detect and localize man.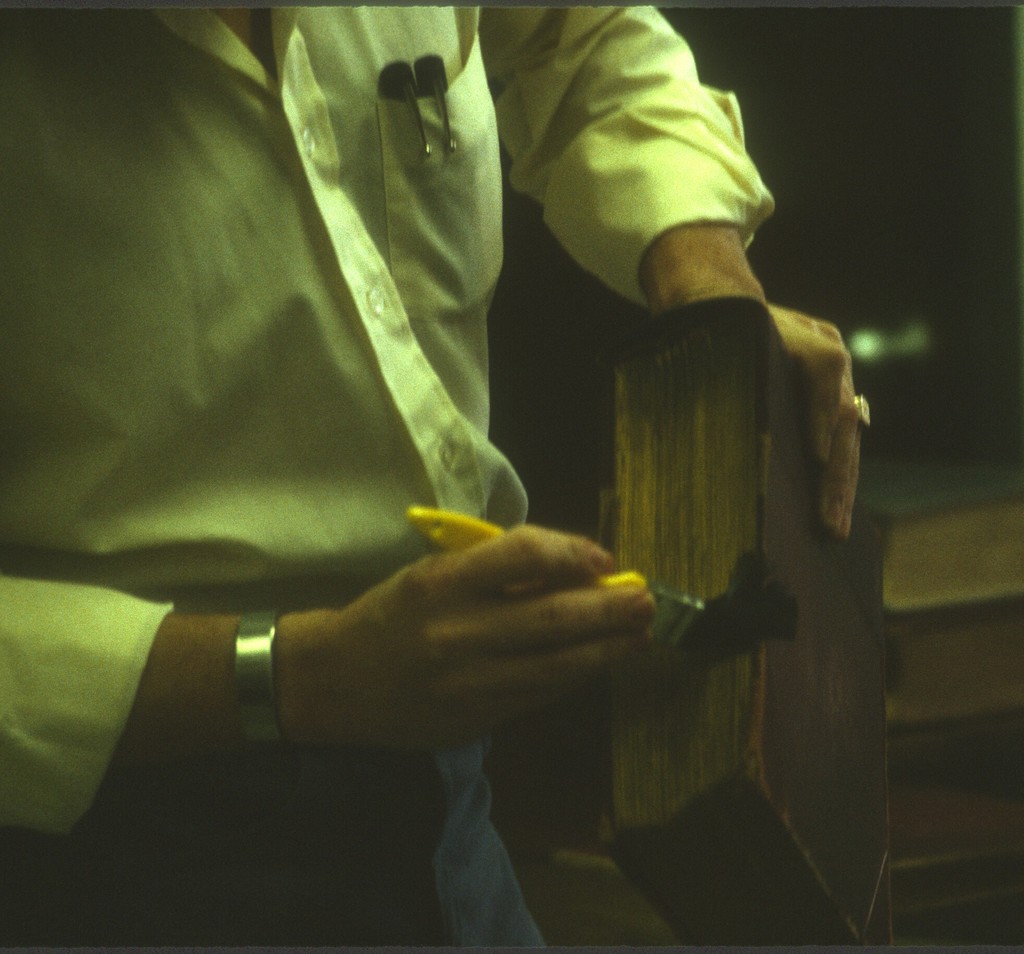
Localized at (3,0,844,953).
